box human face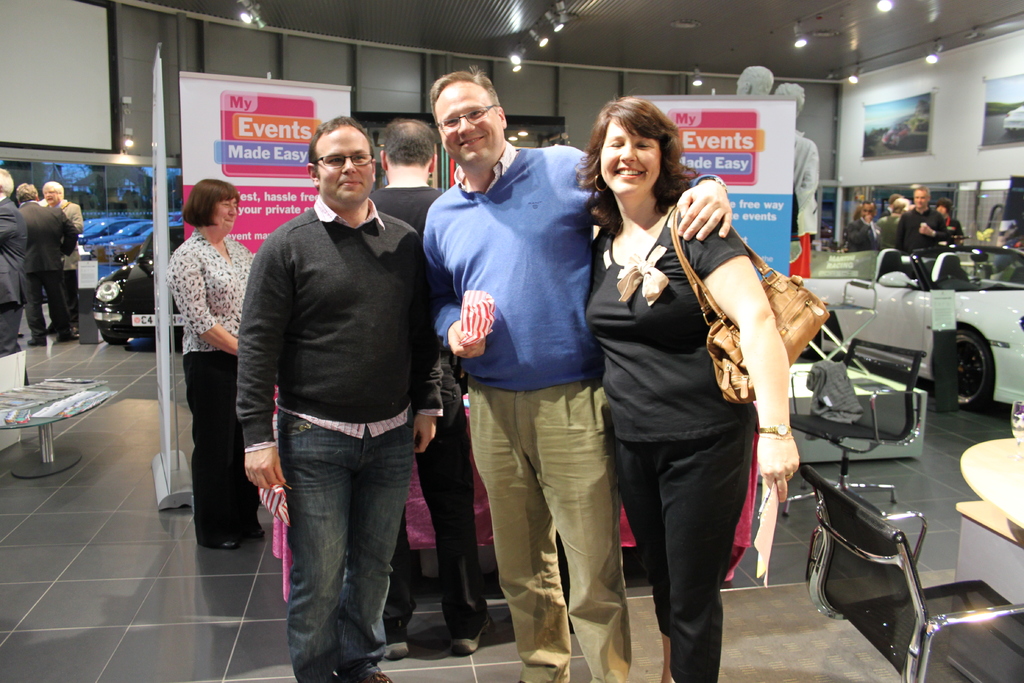
212,199,240,234
